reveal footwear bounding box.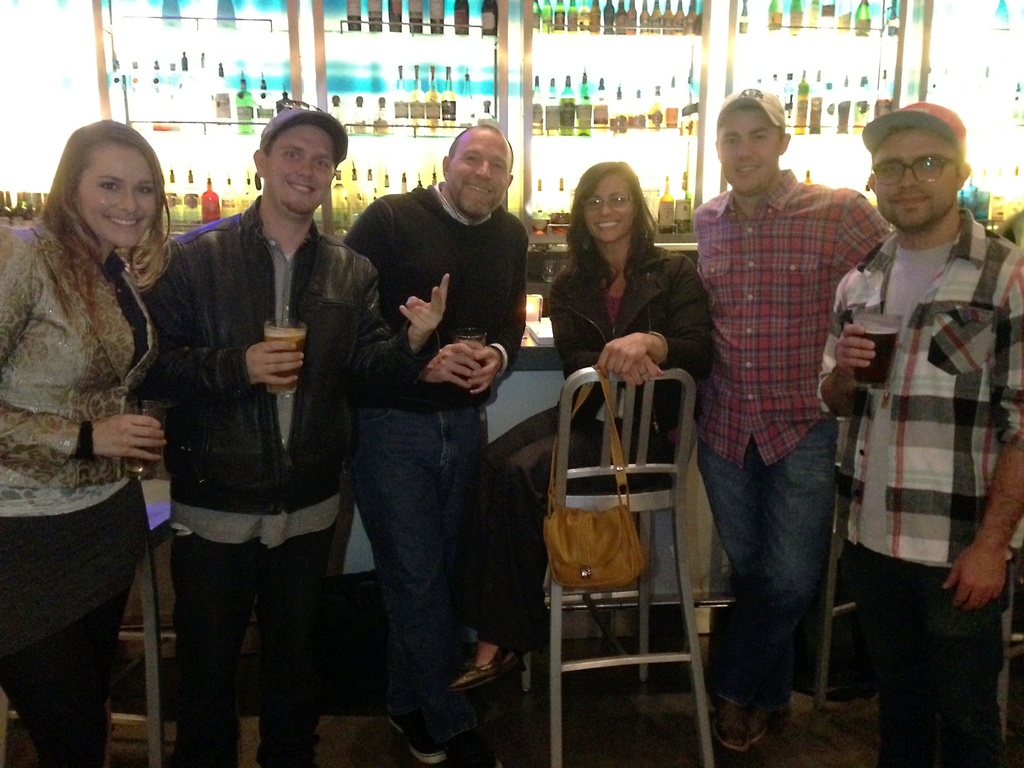
Revealed: bbox(392, 712, 443, 759).
